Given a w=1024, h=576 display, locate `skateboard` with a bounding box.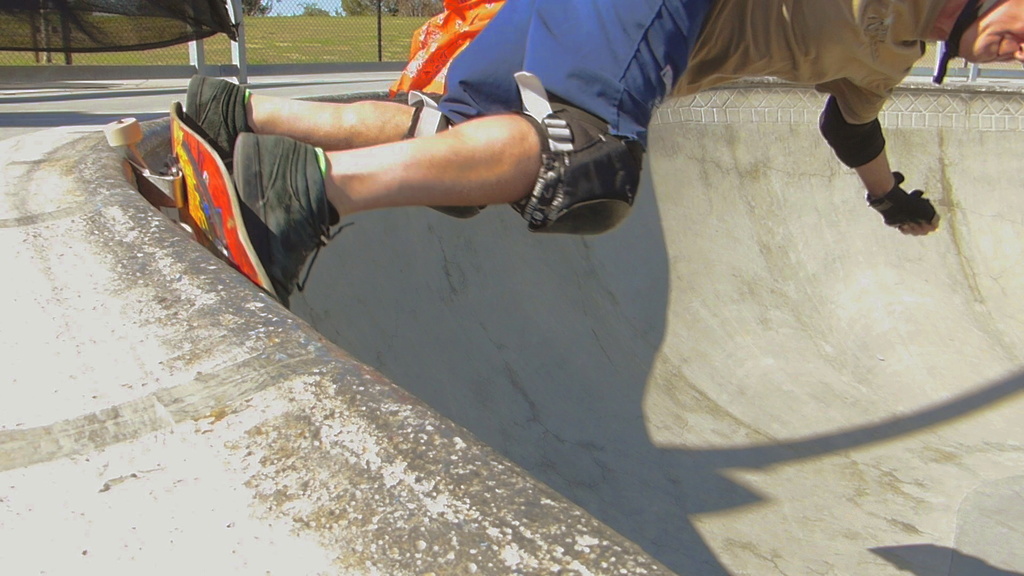
Located: rect(100, 100, 280, 302).
